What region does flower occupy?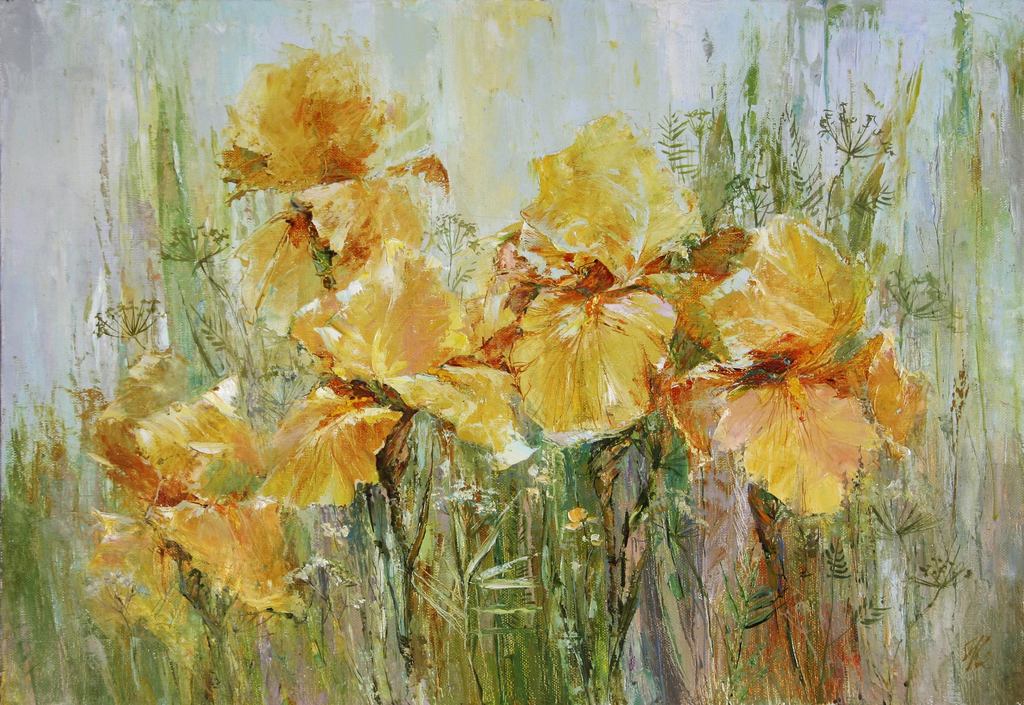
detection(714, 215, 886, 525).
